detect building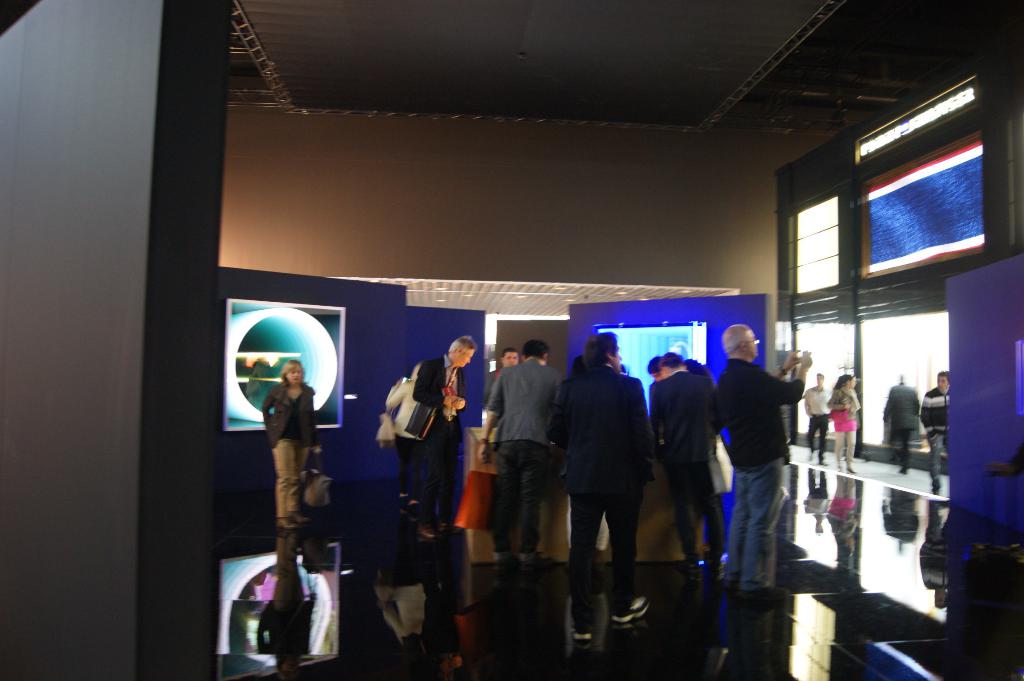
bbox(0, 0, 1023, 680)
